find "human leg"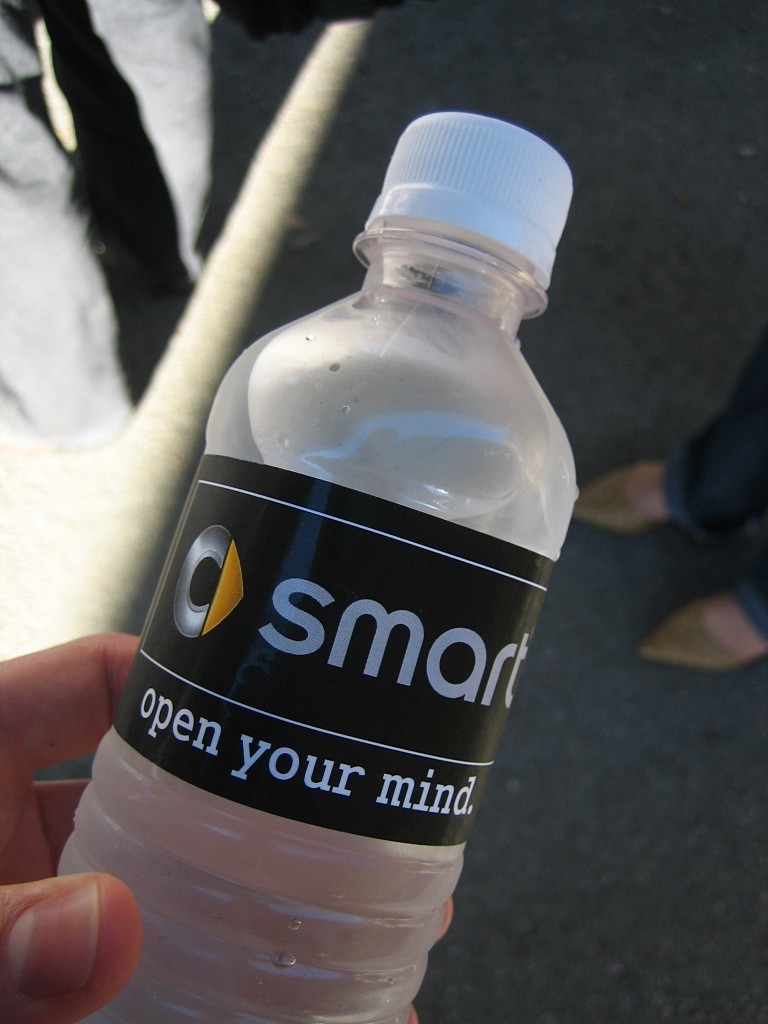
{"x1": 634, "y1": 524, "x2": 767, "y2": 677}
